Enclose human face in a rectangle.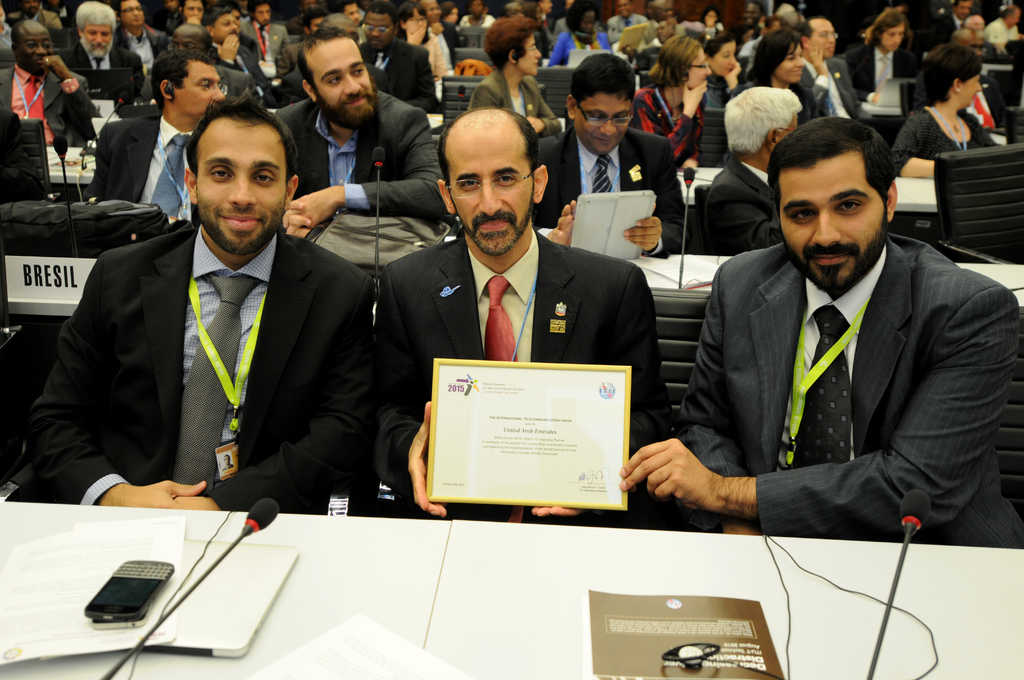
left=517, top=36, right=542, bottom=76.
